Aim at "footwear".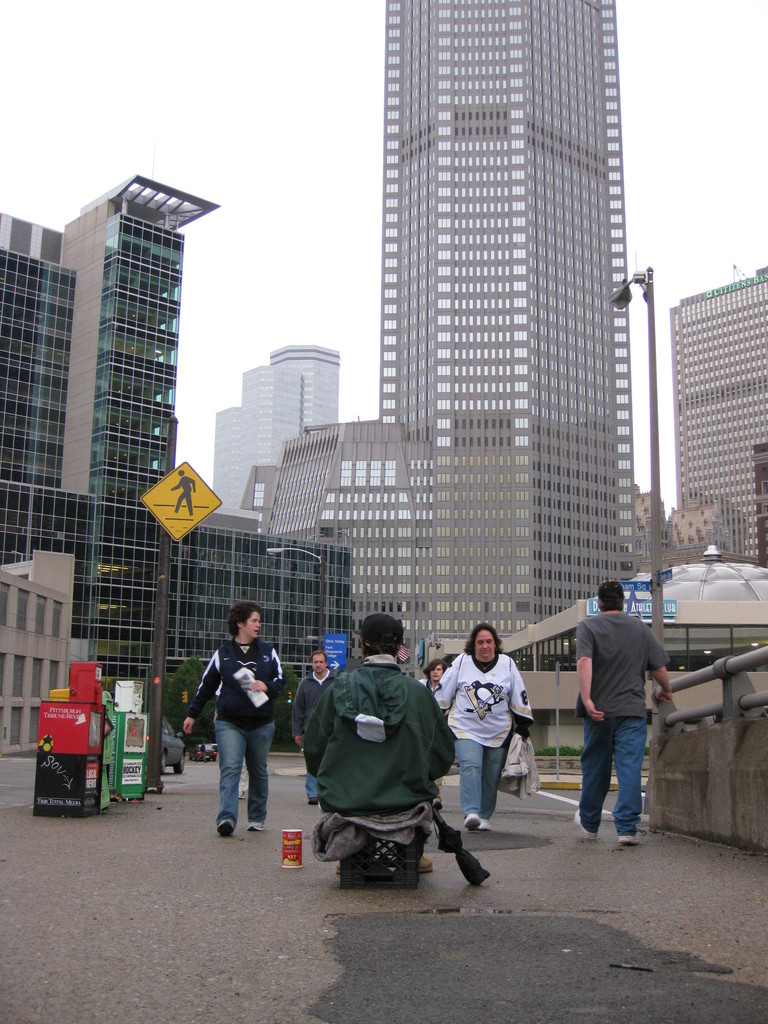
Aimed at bbox(616, 834, 642, 844).
